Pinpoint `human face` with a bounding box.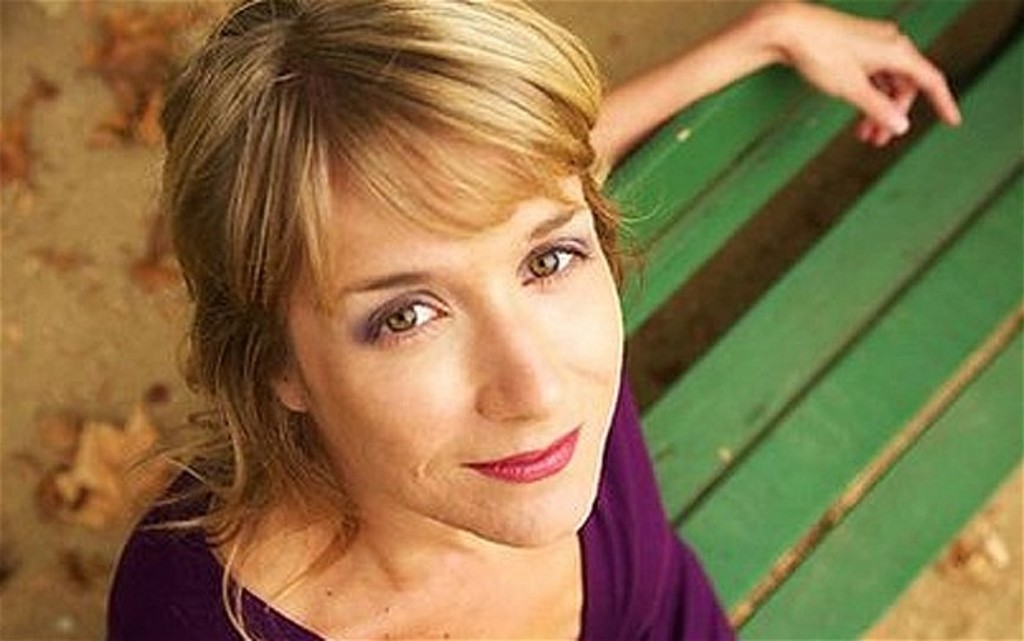
<region>281, 129, 624, 547</region>.
